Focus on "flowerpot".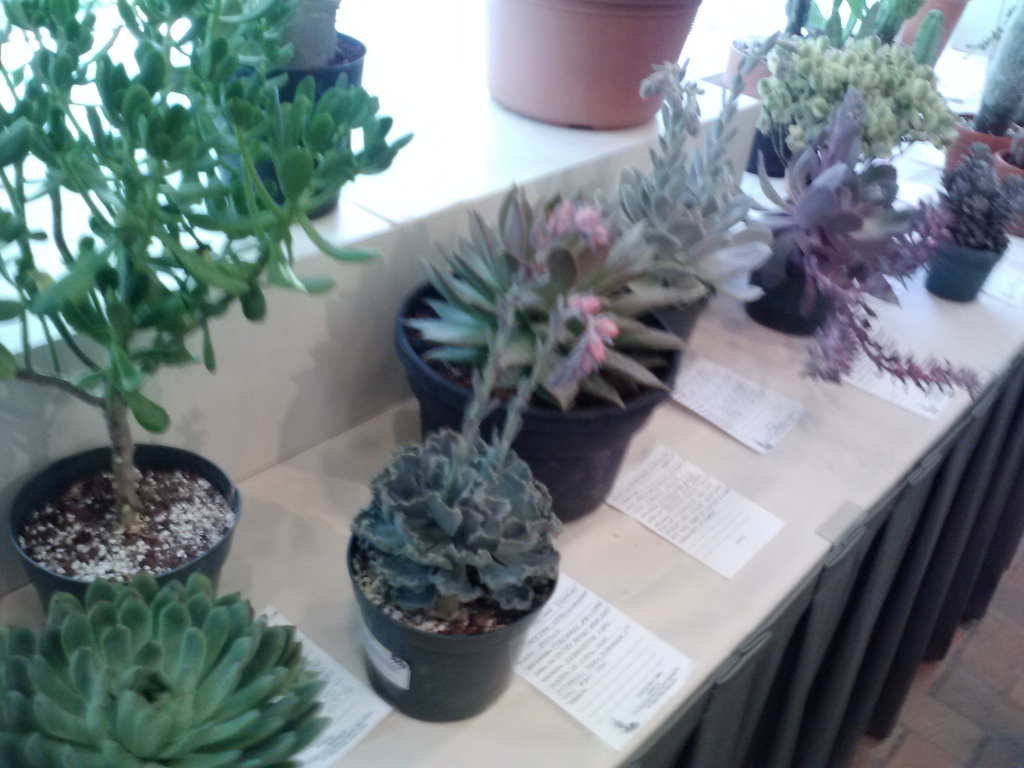
Focused at pyautogui.locateOnScreen(931, 241, 996, 302).
